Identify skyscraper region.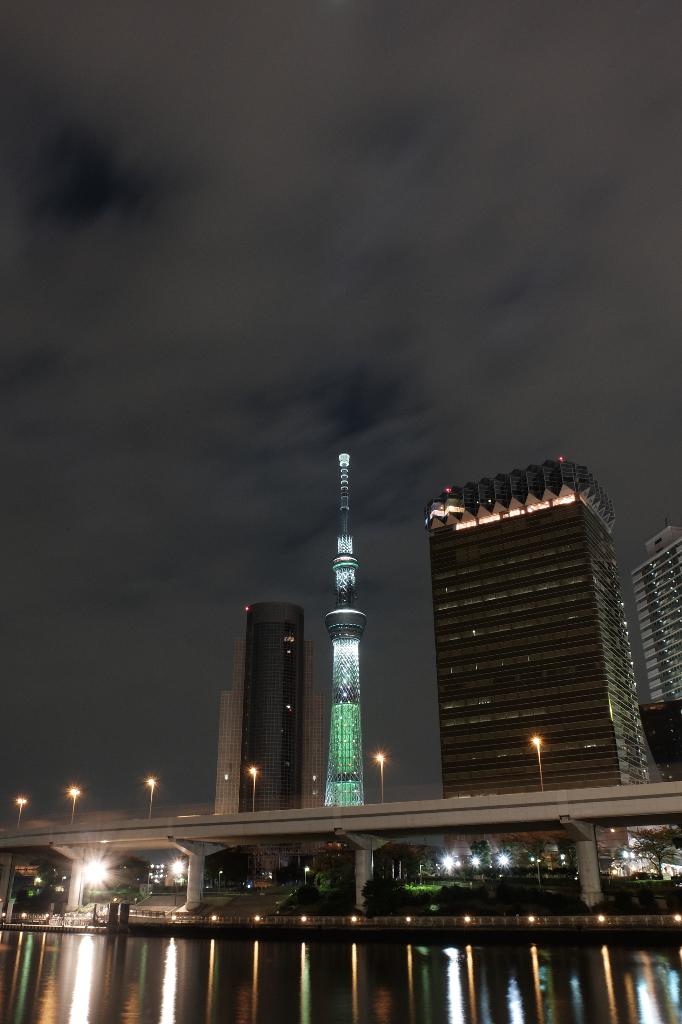
Region: [424, 449, 652, 803].
